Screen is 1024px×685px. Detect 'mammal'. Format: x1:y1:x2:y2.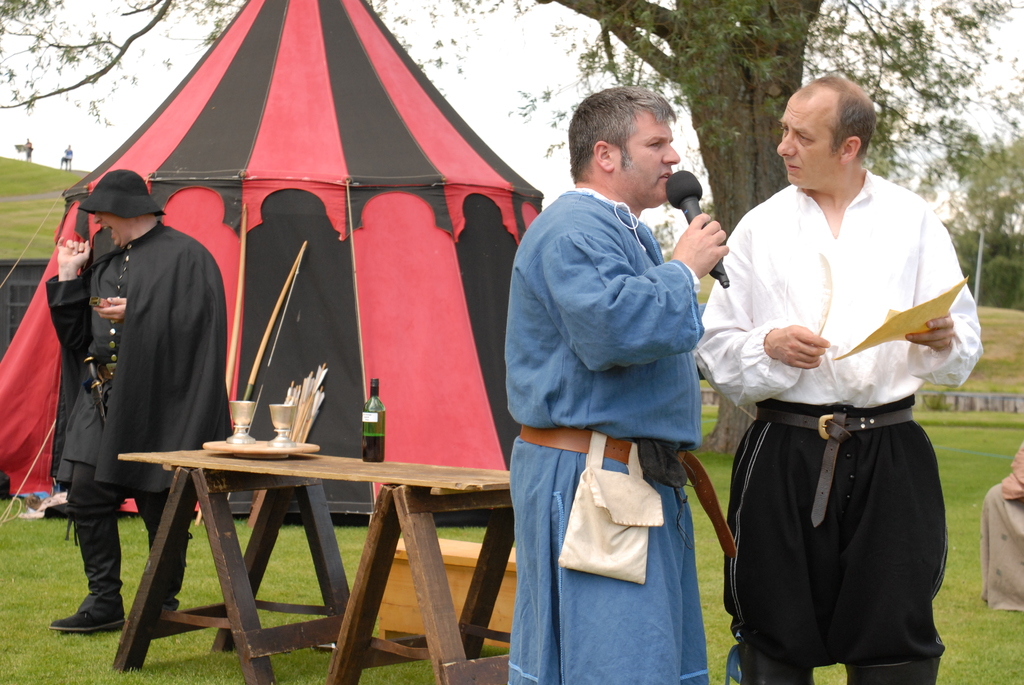
60:146:71:166.
